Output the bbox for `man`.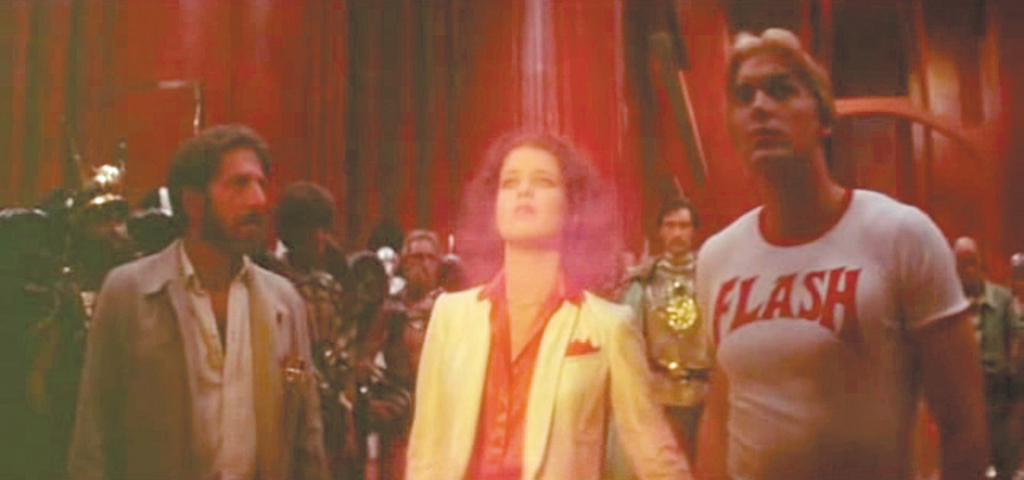
619,194,709,459.
